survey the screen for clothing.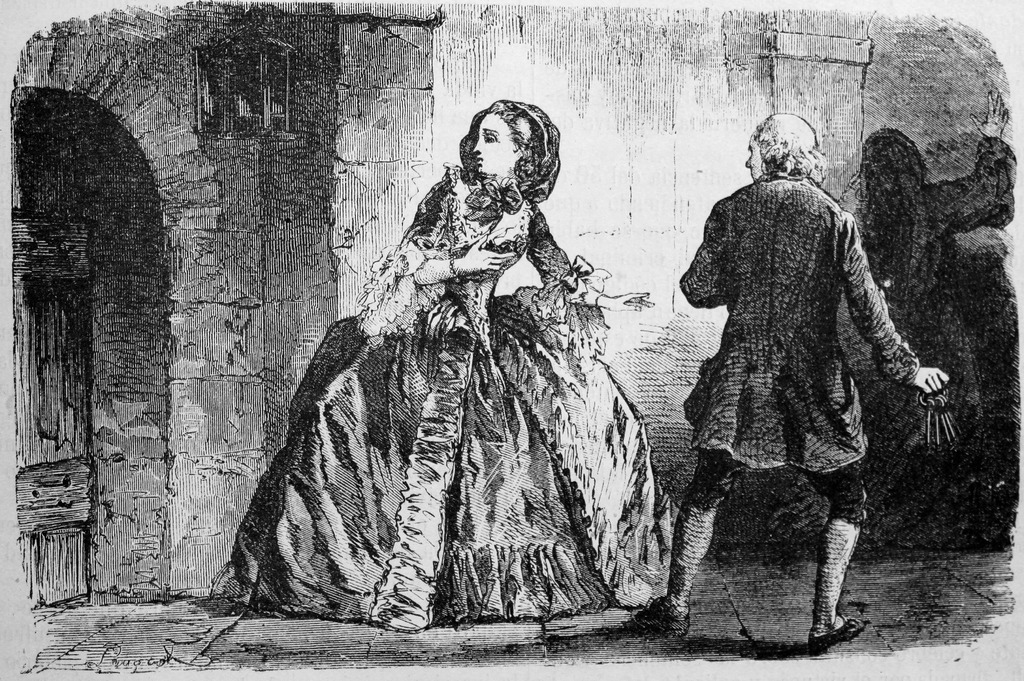
Survey found: bbox(248, 156, 662, 631).
